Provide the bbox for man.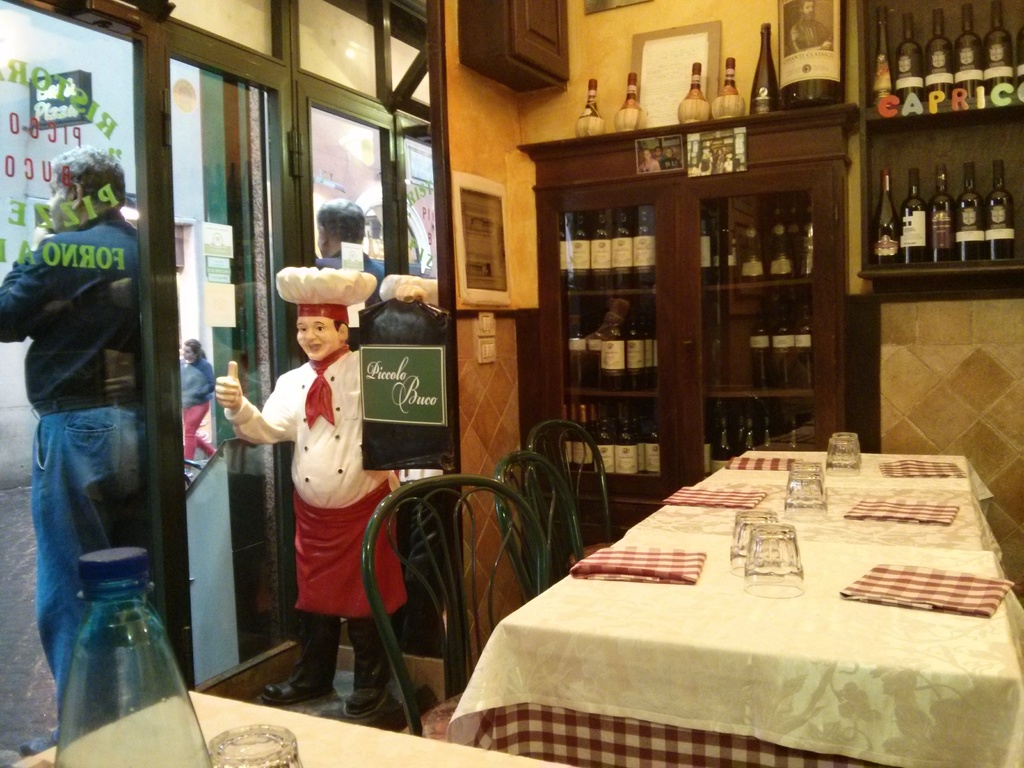
(0,141,137,762).
